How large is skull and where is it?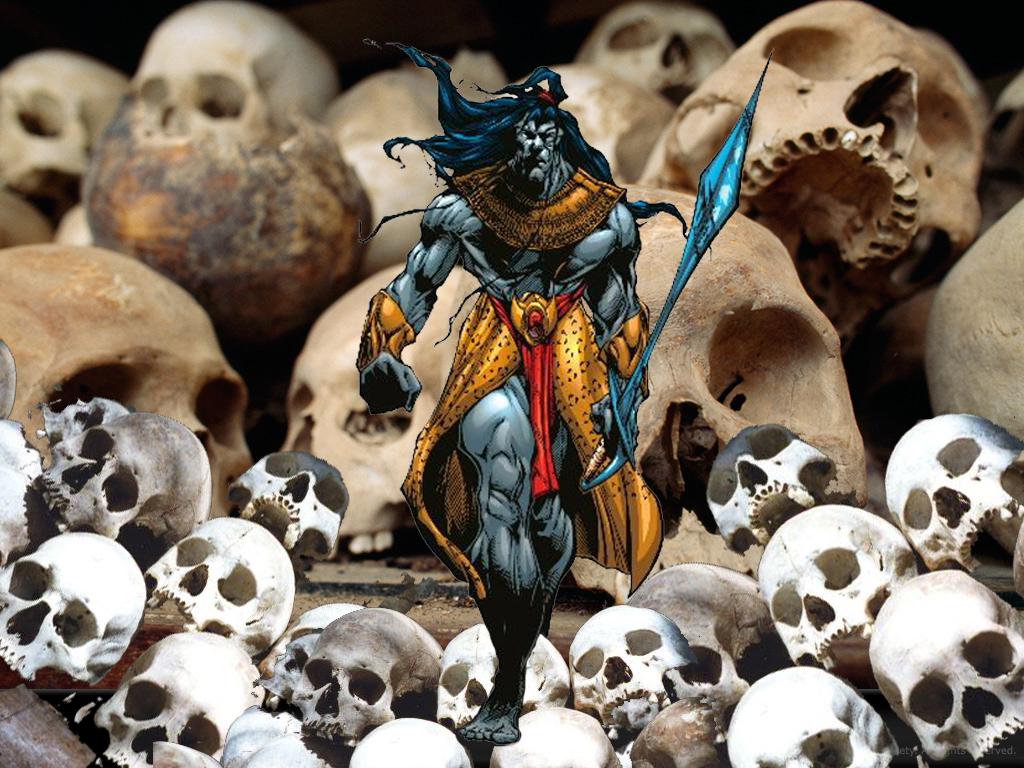
Bounding box: {"left": 570, "top": 184, "right": 865, "bottom": 588}.
